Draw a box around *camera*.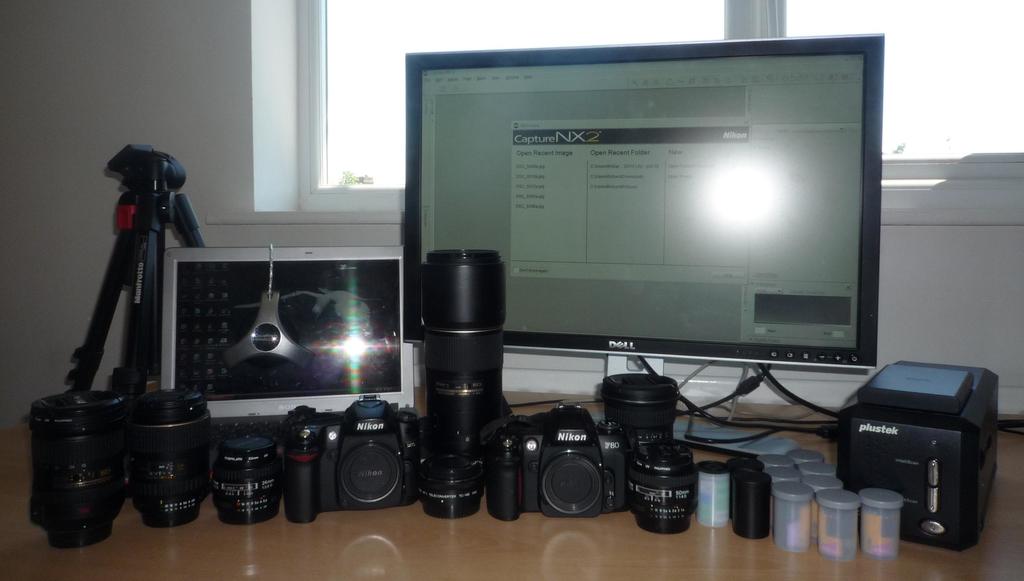
[left=481, top=409, right=624, bottom=520].
